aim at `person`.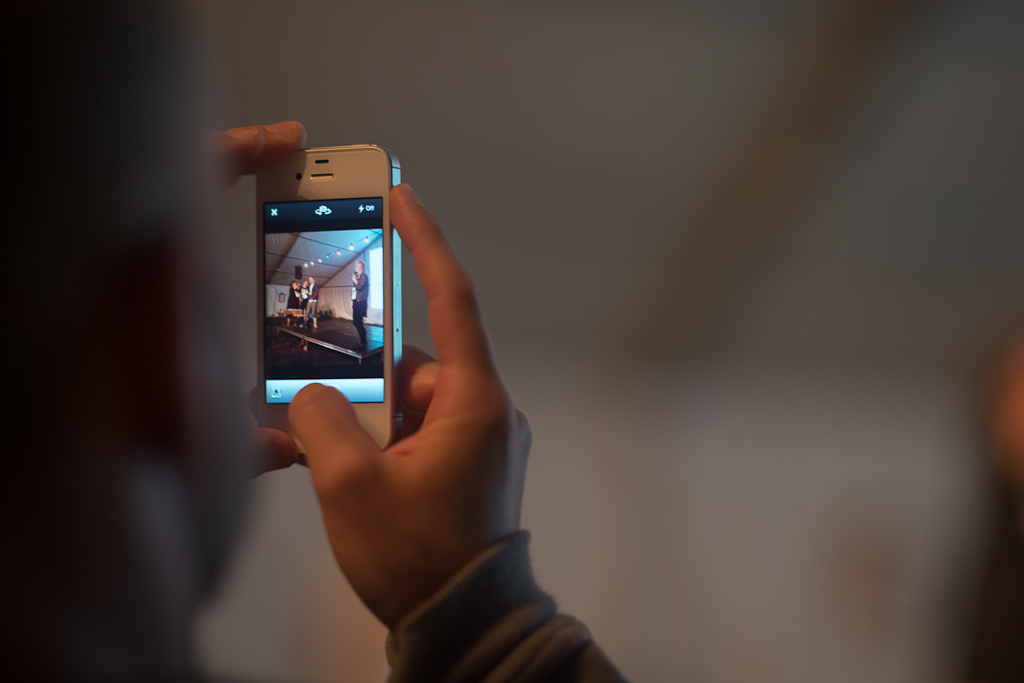
Aimed at pyautogui.locateOnScreen(0, 0, 632, 682).
